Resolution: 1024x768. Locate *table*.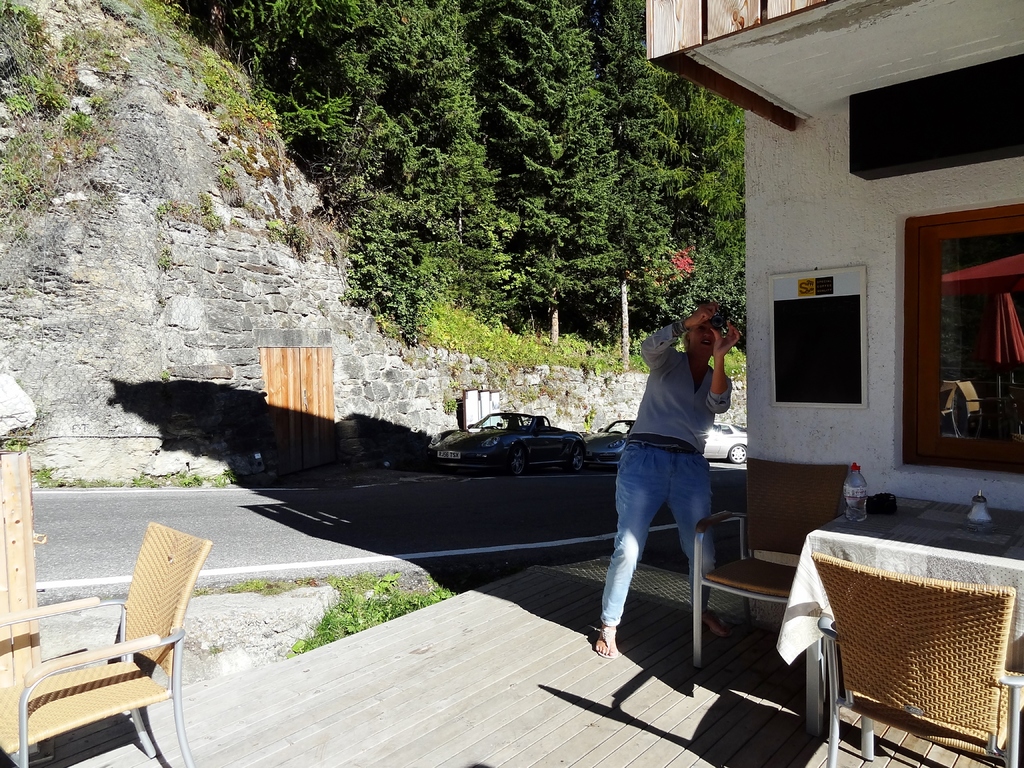
[775,491,1023,741].
